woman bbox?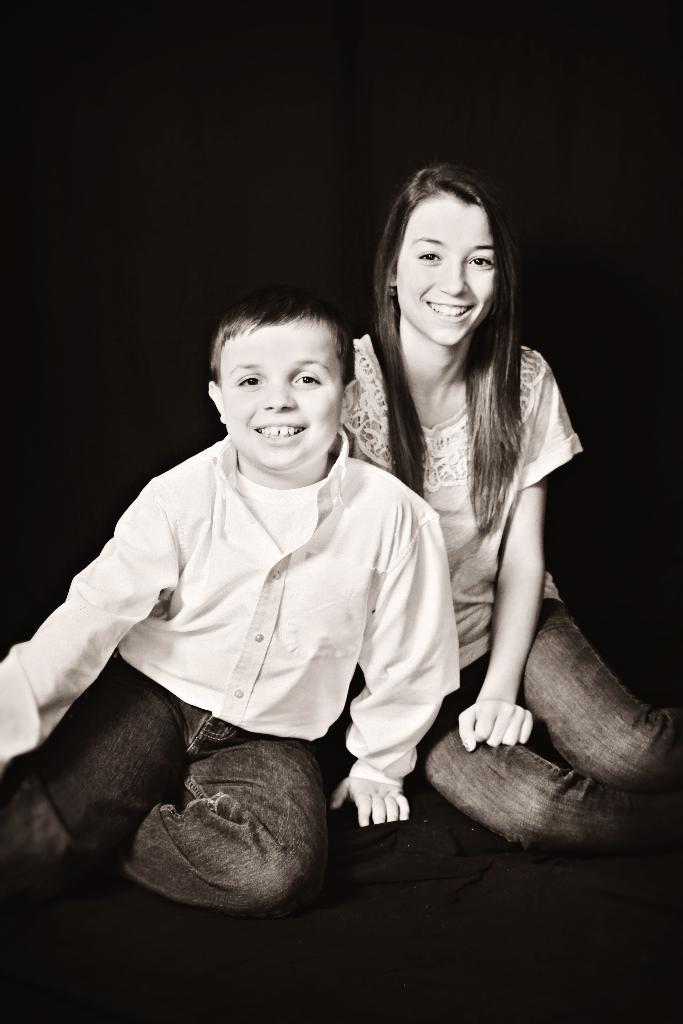
358:159:675:791
